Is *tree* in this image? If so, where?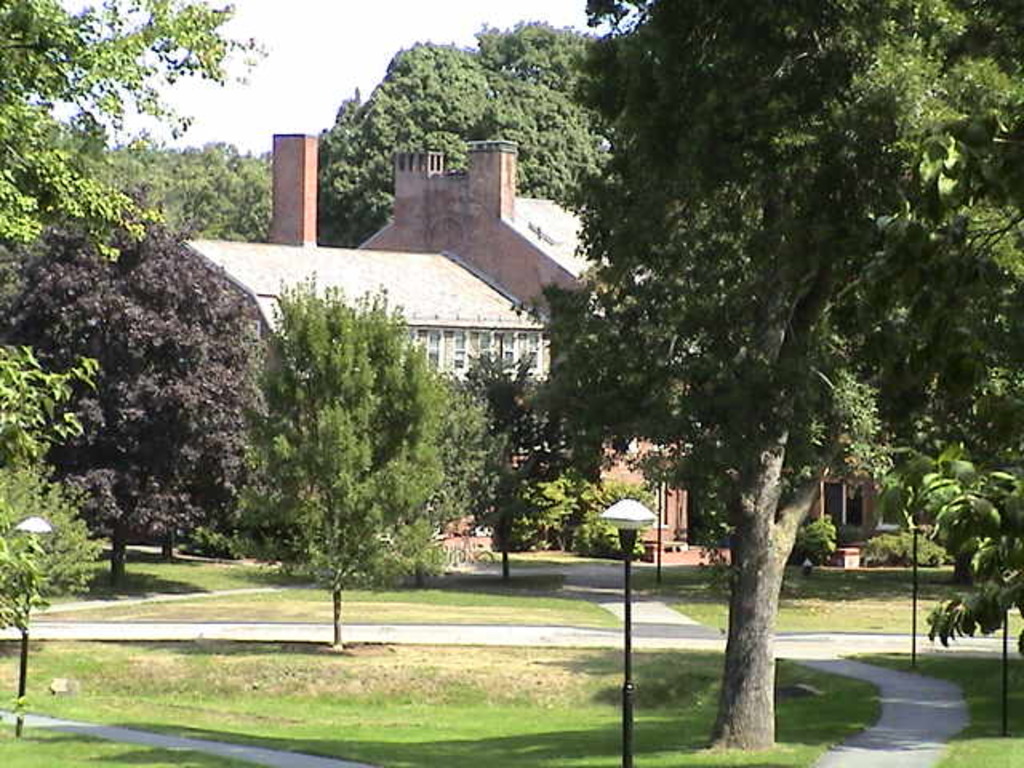
Yes, at [left=0, top=0, right=302, bottom=330].
